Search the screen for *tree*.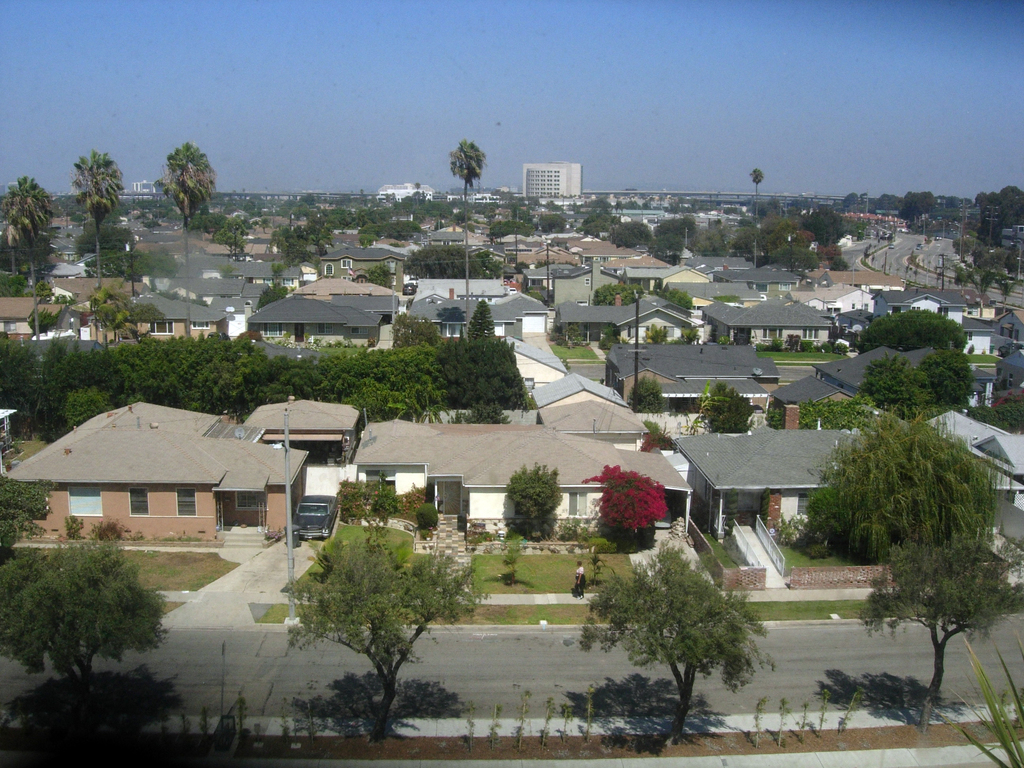
Found at (x1=606, y1=219, x2=742, y2=260).
